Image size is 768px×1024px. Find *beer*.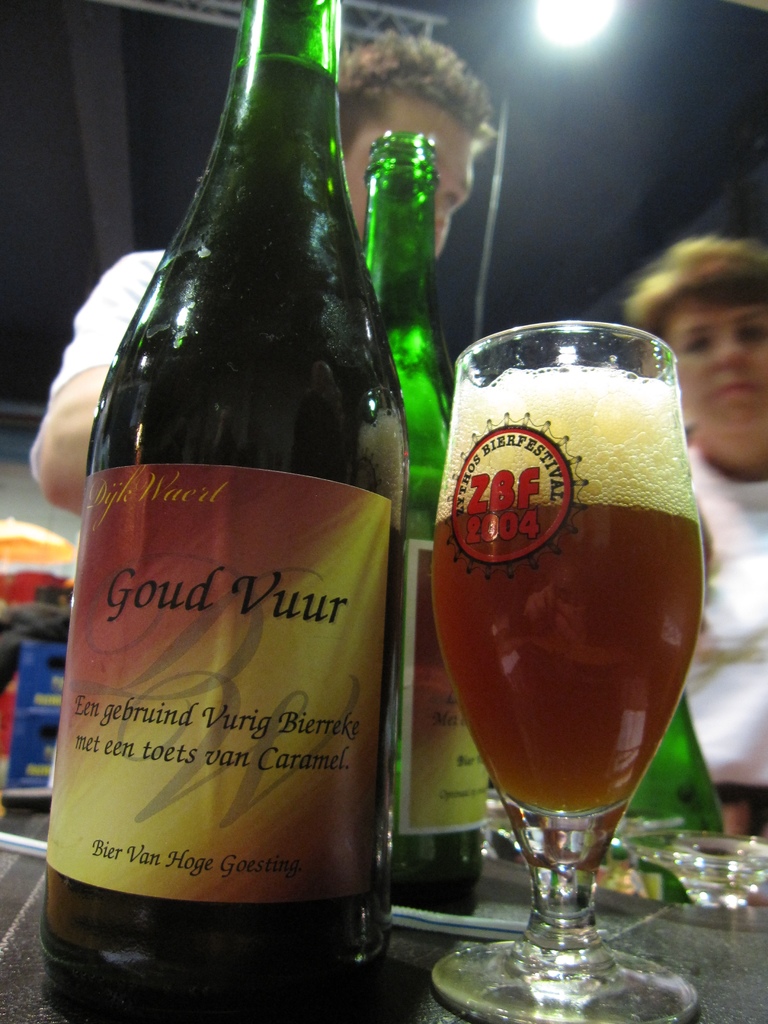
<region>20, 0, 539, 928</region>.
